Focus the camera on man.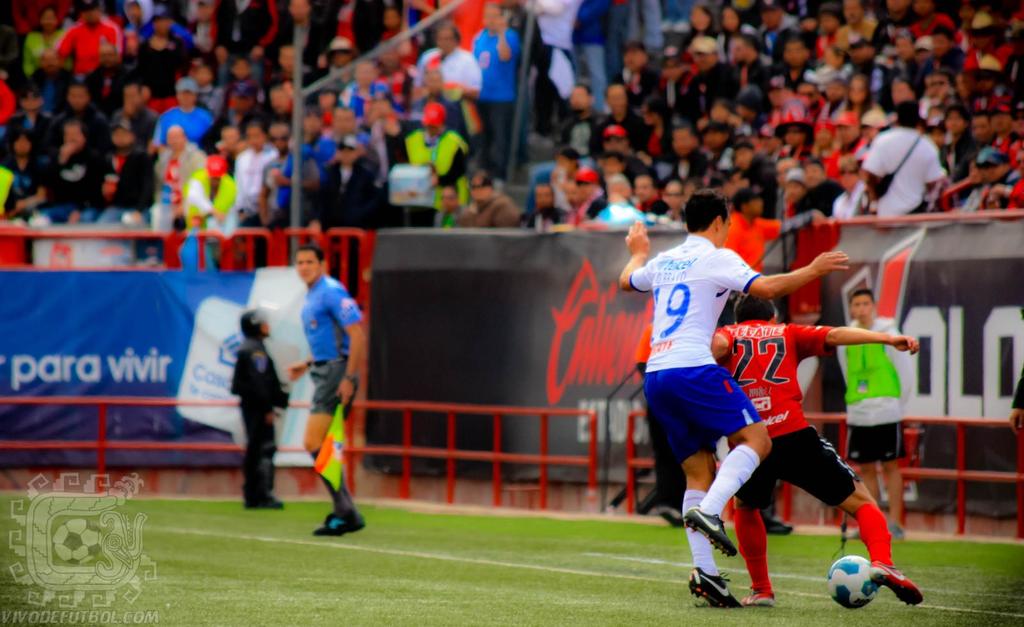
Focus region: bbox(229, 308, 291, 509).
